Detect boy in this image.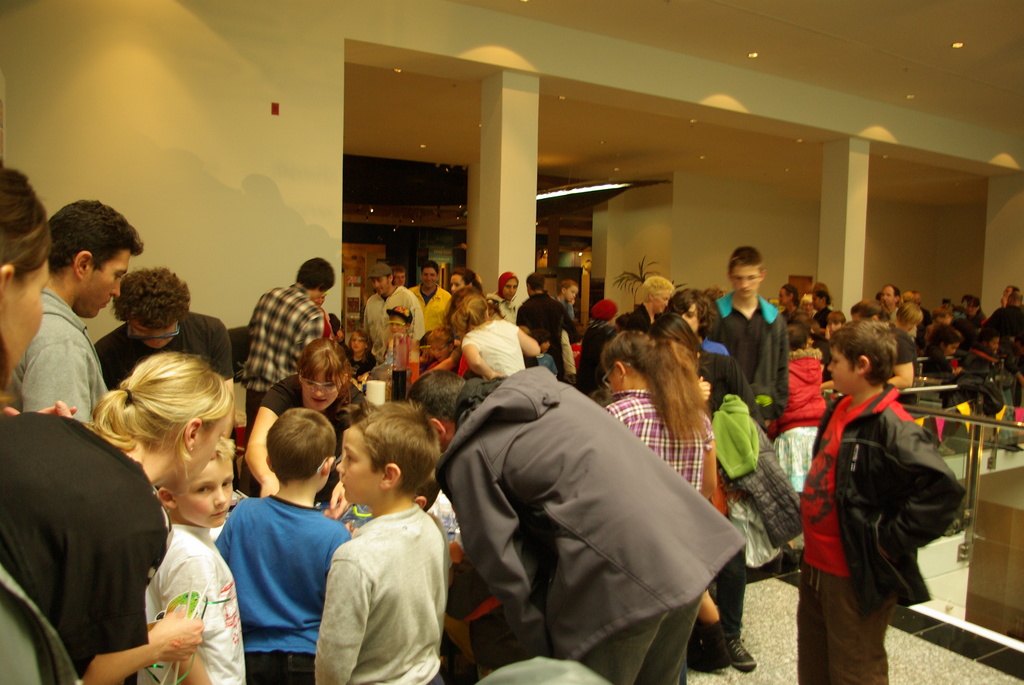
Detection: bbox=(145, 436, 247, 684).
